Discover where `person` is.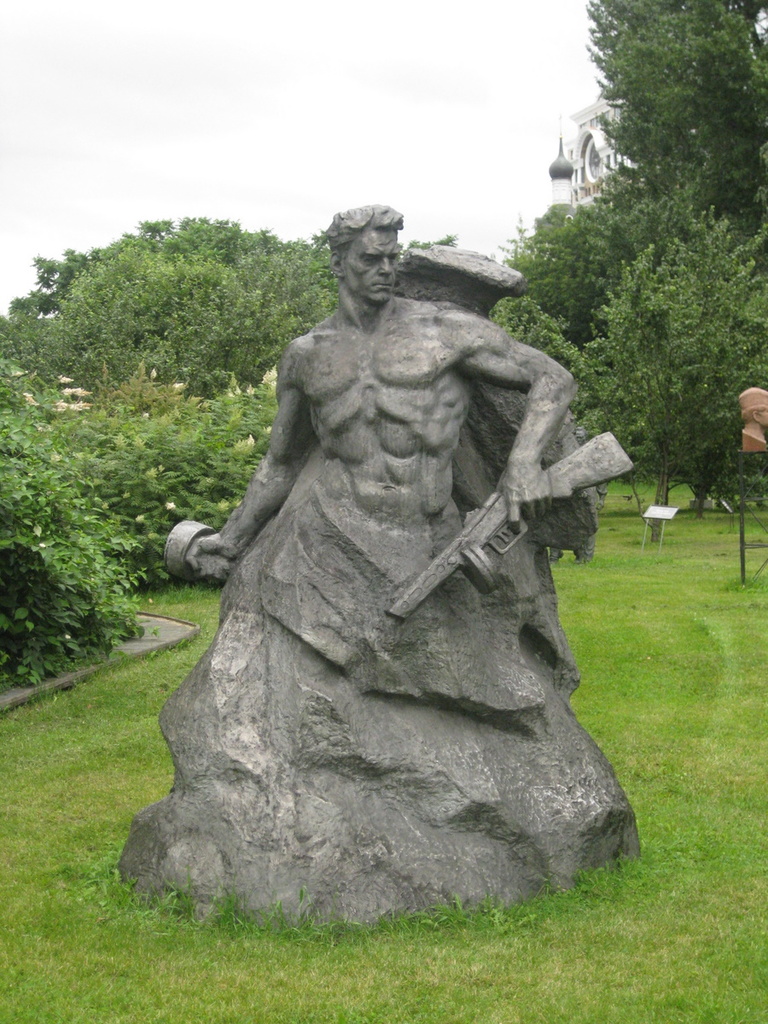
Discovered at [141, 151, 636, 934].
